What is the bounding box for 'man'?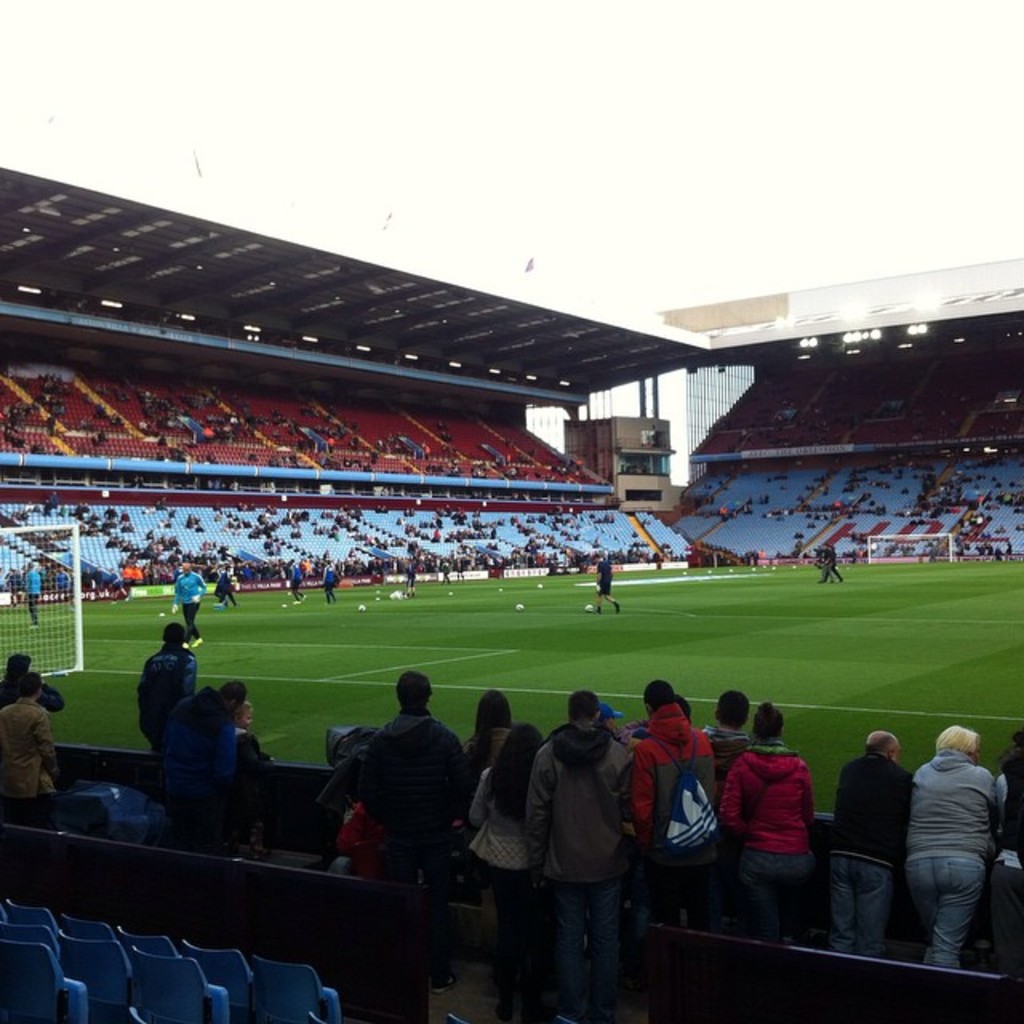
[632, 677, 723, 928].
